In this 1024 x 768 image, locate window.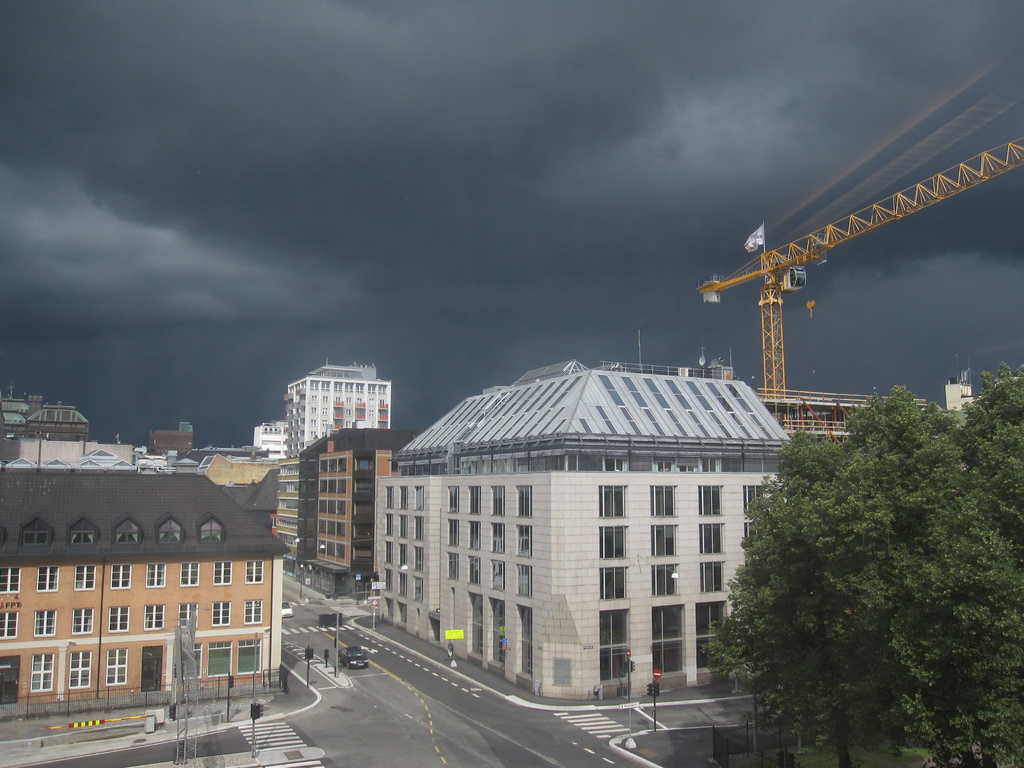
Bounding box: region(676, 452, 708, 476).
